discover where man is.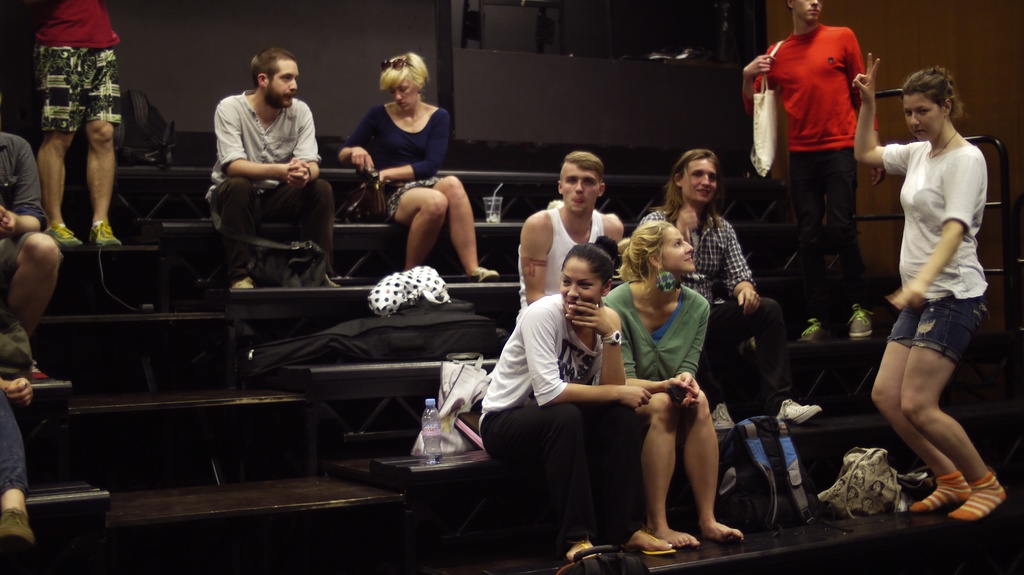
Discovered at (left=29, top=0, right=132, bottom=258).
